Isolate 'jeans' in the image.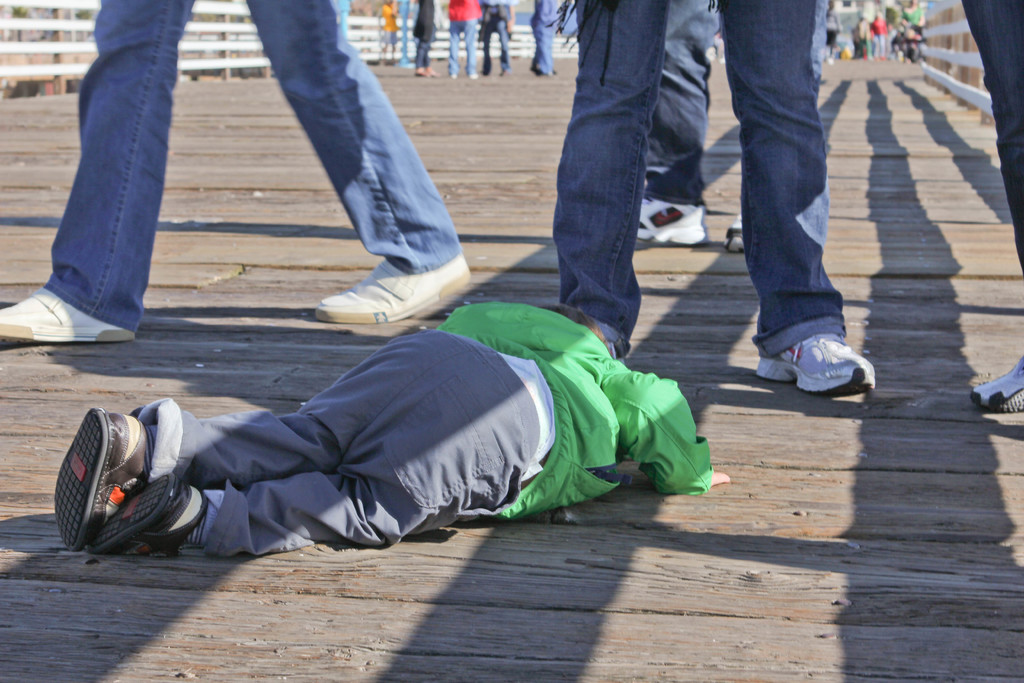
Isolated region: x1=444, y1=13, x2=484, y2=69.
